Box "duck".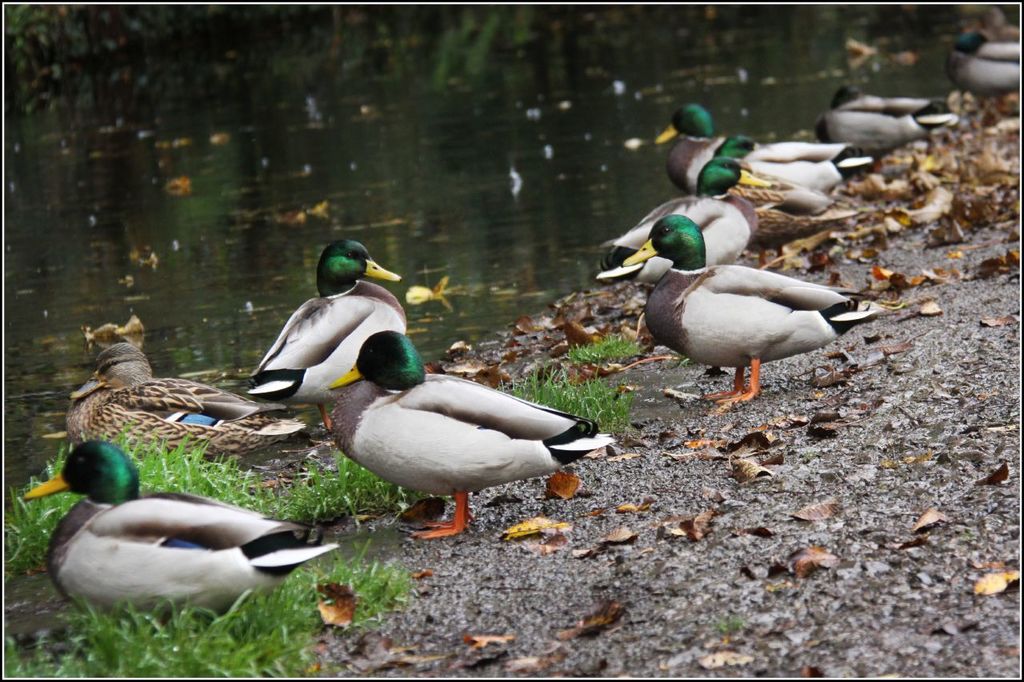
BBox(238, 237, 409, 389).
